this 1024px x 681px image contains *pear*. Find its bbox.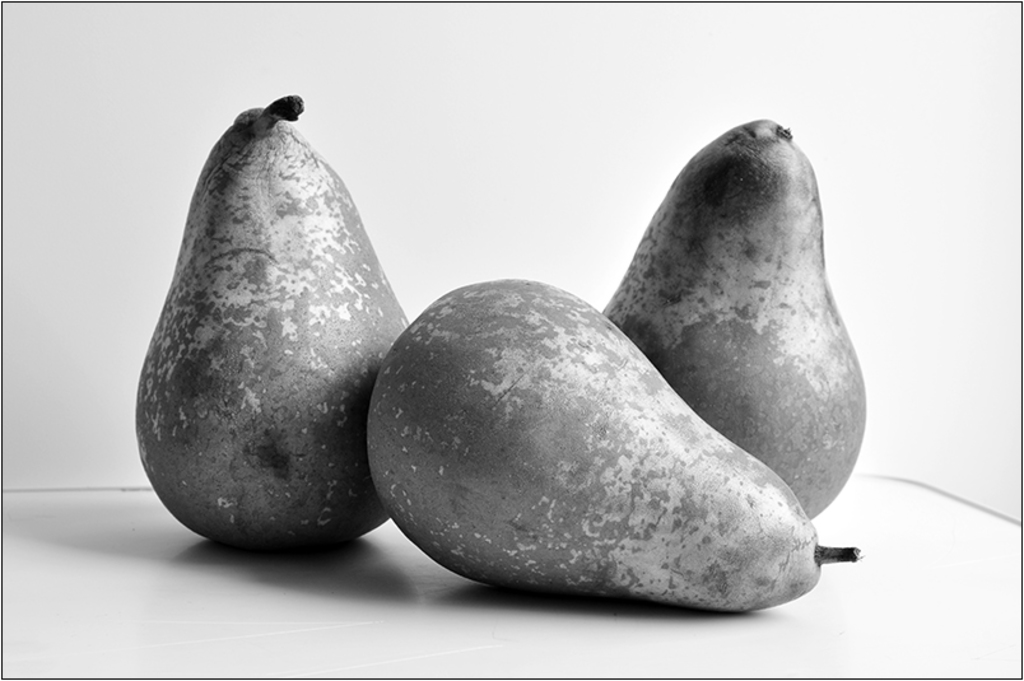
138 109 414 554.
